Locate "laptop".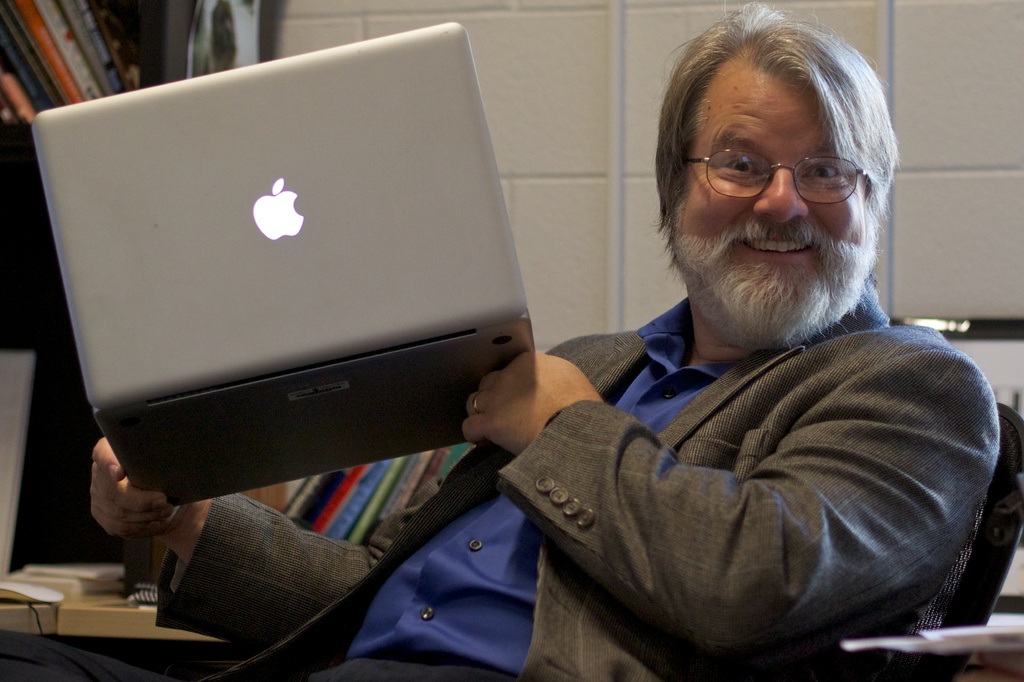
Bounding box: bbox(42, 57, 550, 505).
